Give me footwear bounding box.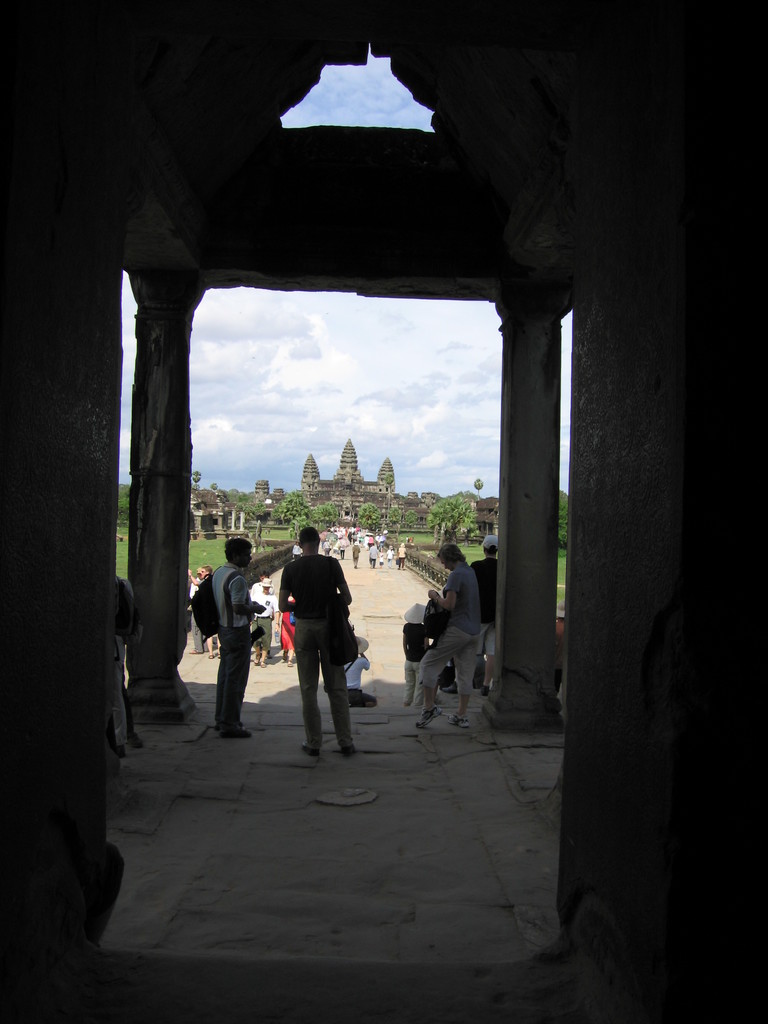
l=447, t=711, r=468, b=729.
